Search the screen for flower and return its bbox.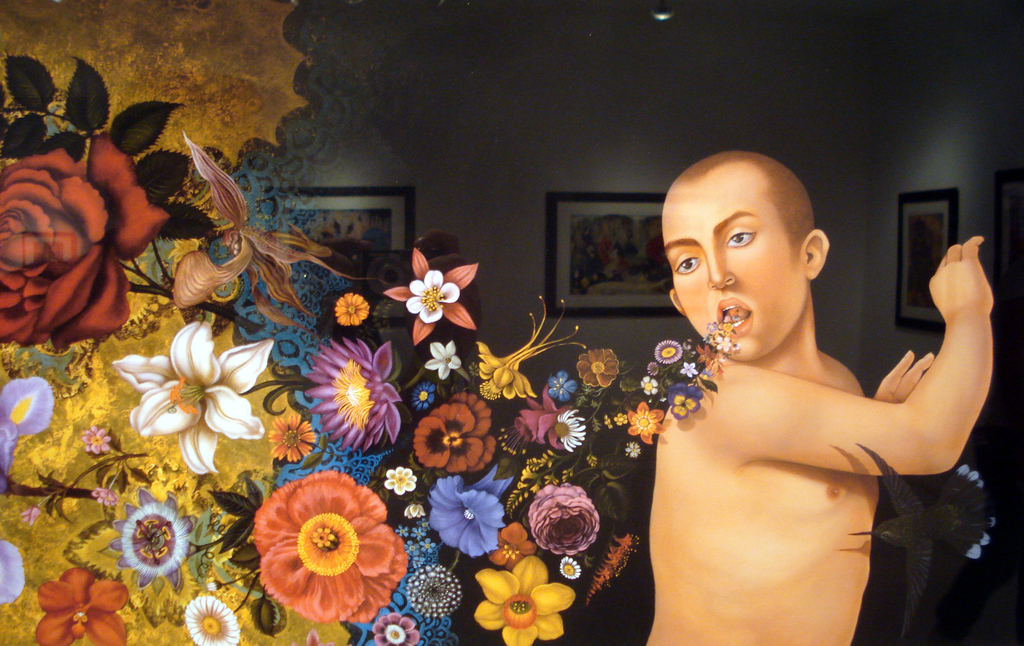
Found: <box>83,417,112,454</box>.
